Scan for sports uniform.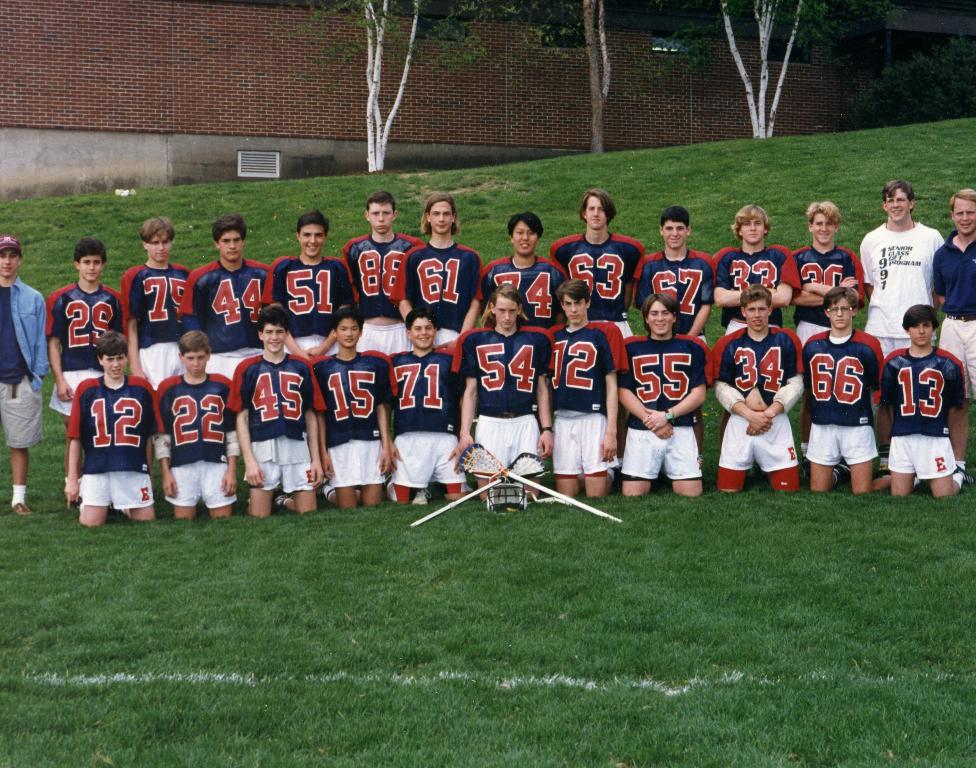
Scan result: detection(158, 373, 236, 515).
